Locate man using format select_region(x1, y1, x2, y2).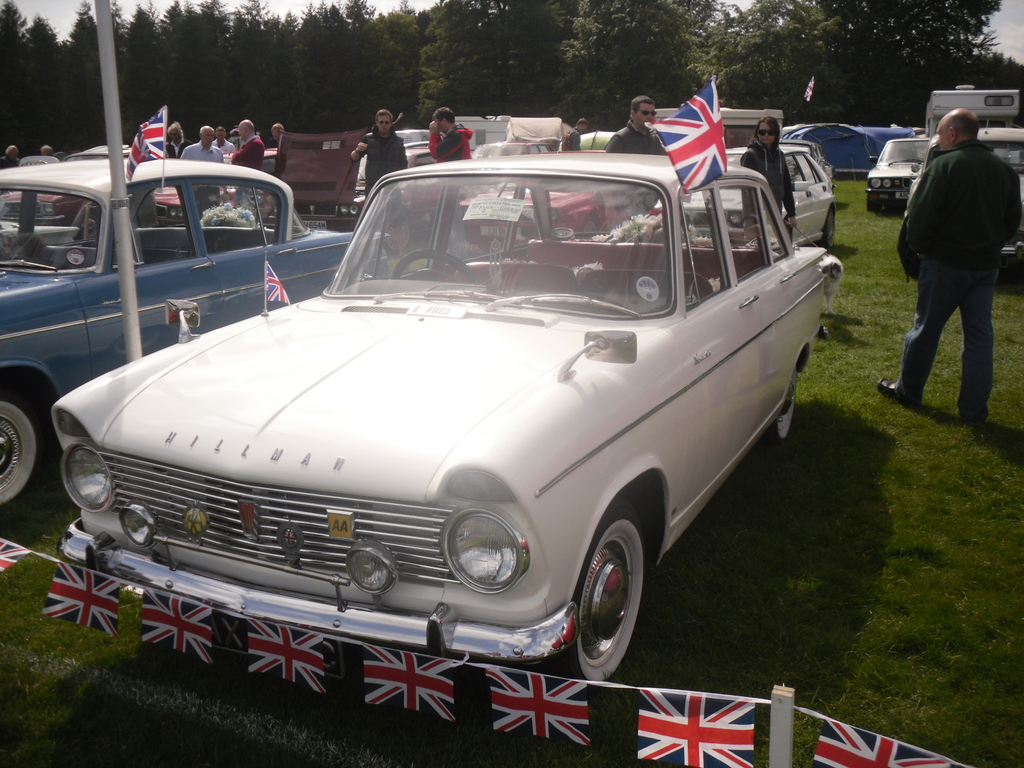
select_region(427, 103, 474, 262).
